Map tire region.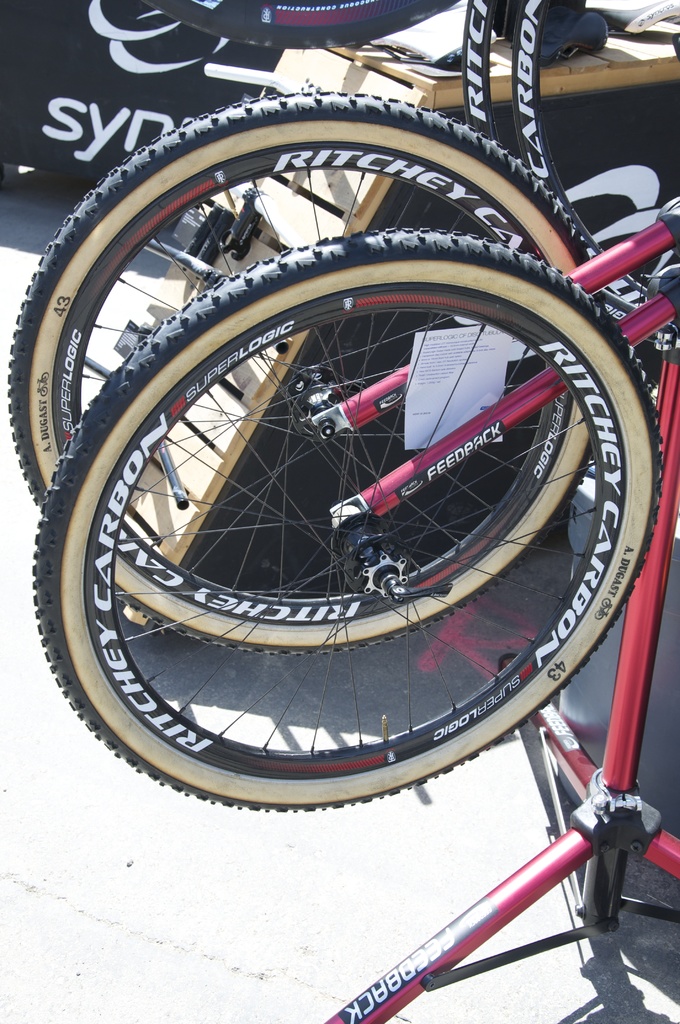
Mapped to bbox=(450, 0, 550, 218).
